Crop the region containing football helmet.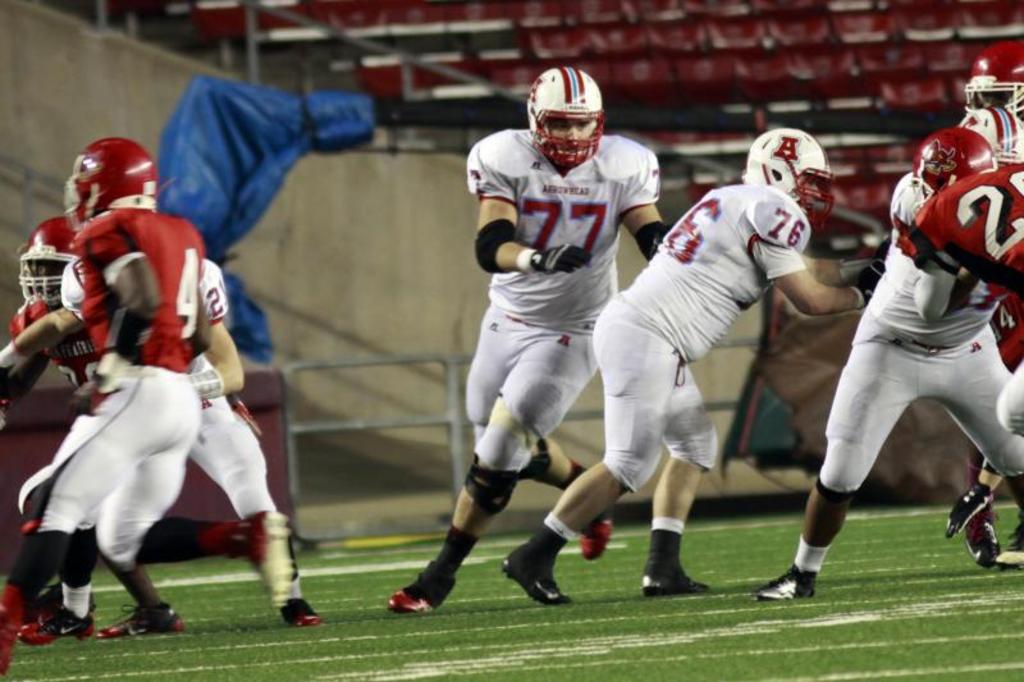
Crop region: bbox(70, 143, 163, 250).
